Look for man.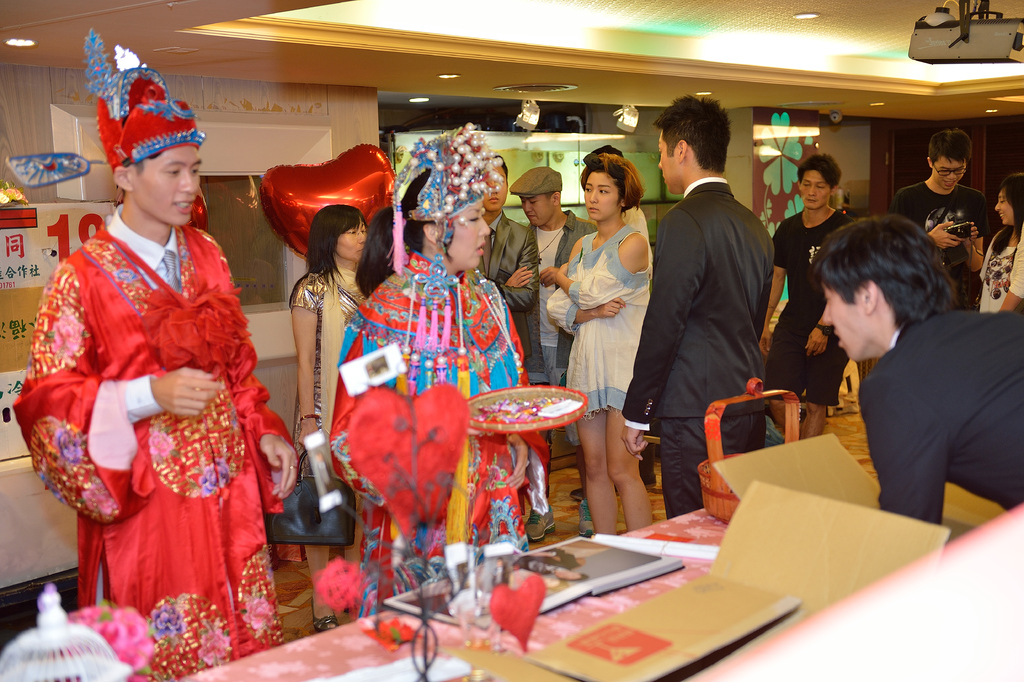
Found: locate(490, 165, 585, 394).
